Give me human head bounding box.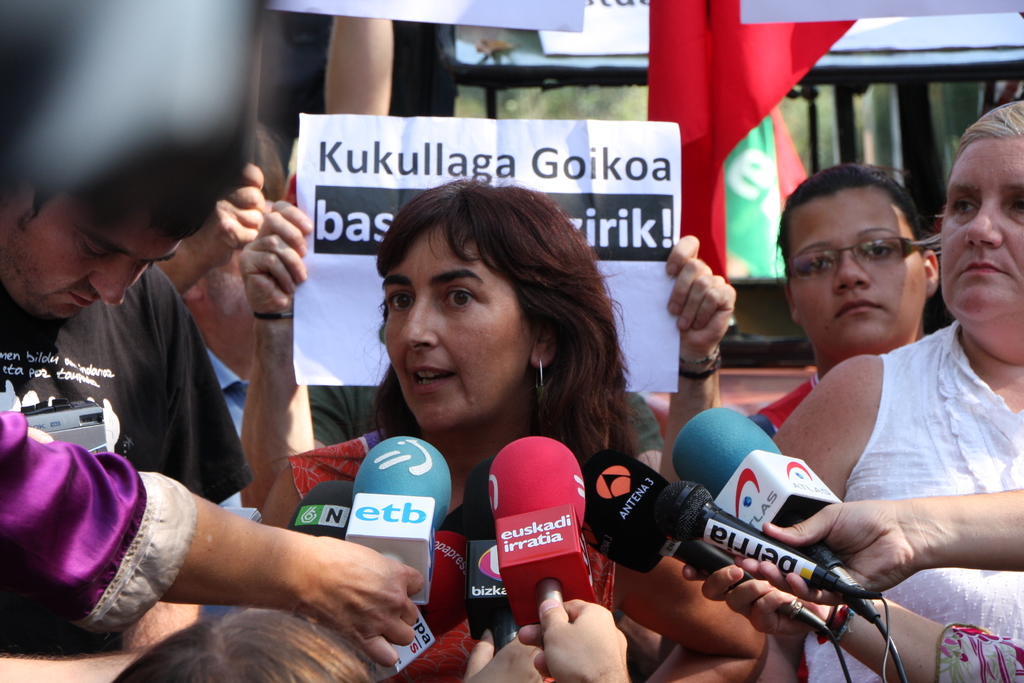
782/160/937/361.
